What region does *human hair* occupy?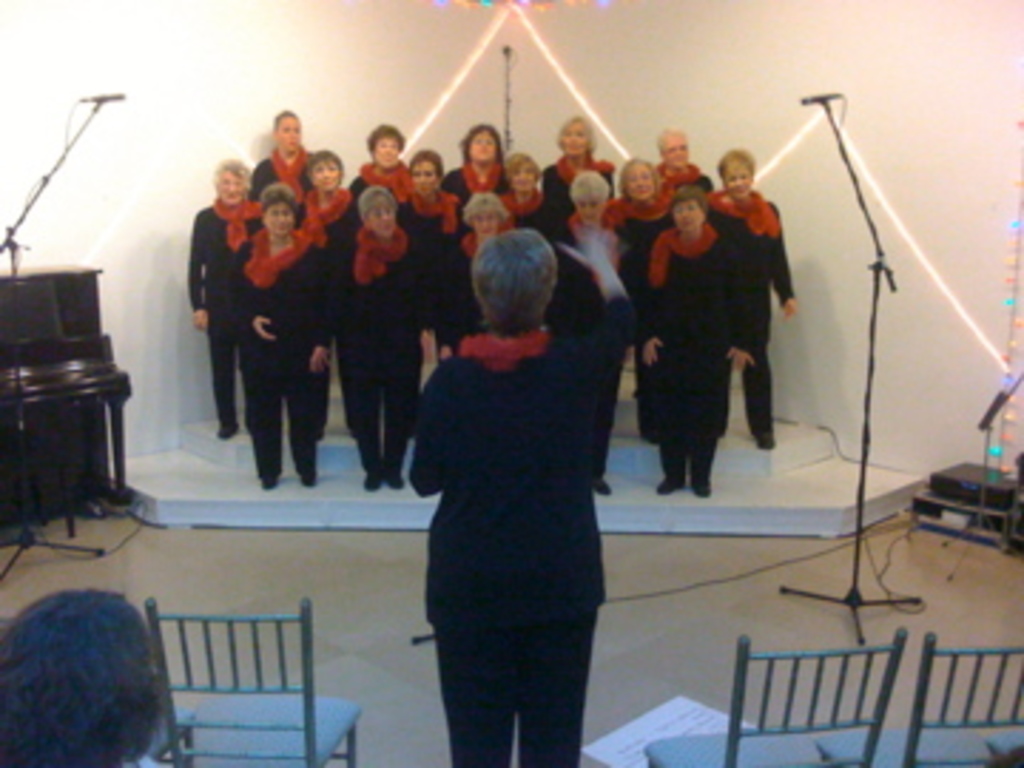
locate(356, 185, 401, 225).
